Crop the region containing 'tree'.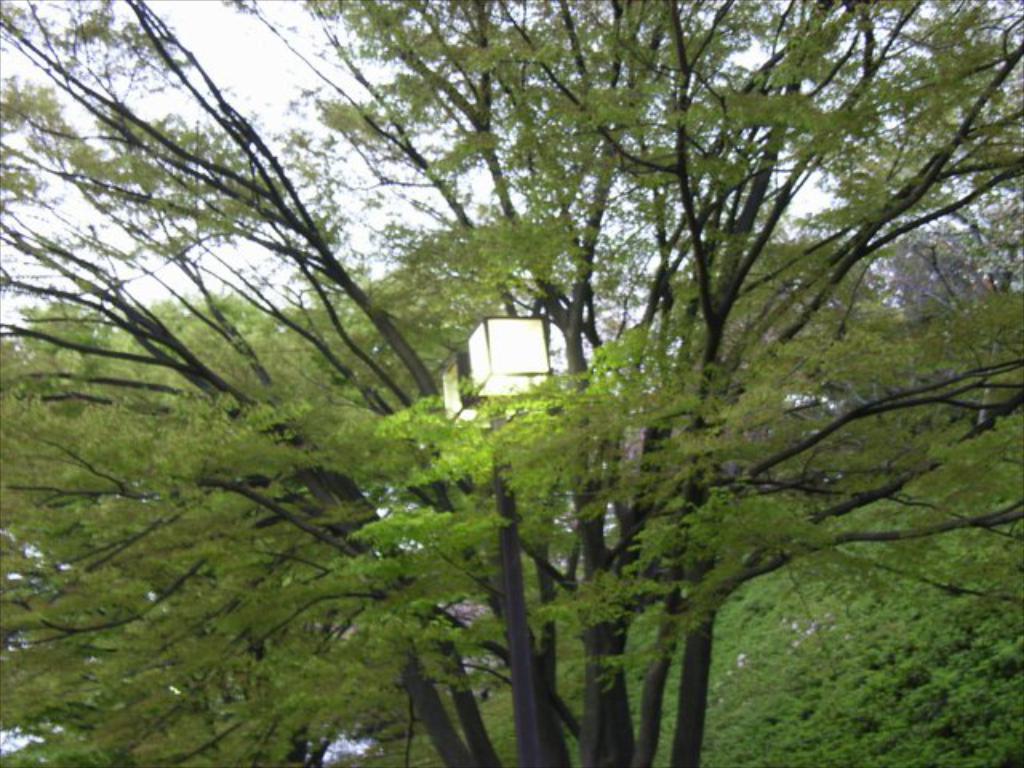
Crop region: box(56, 0, 1010, 712).
